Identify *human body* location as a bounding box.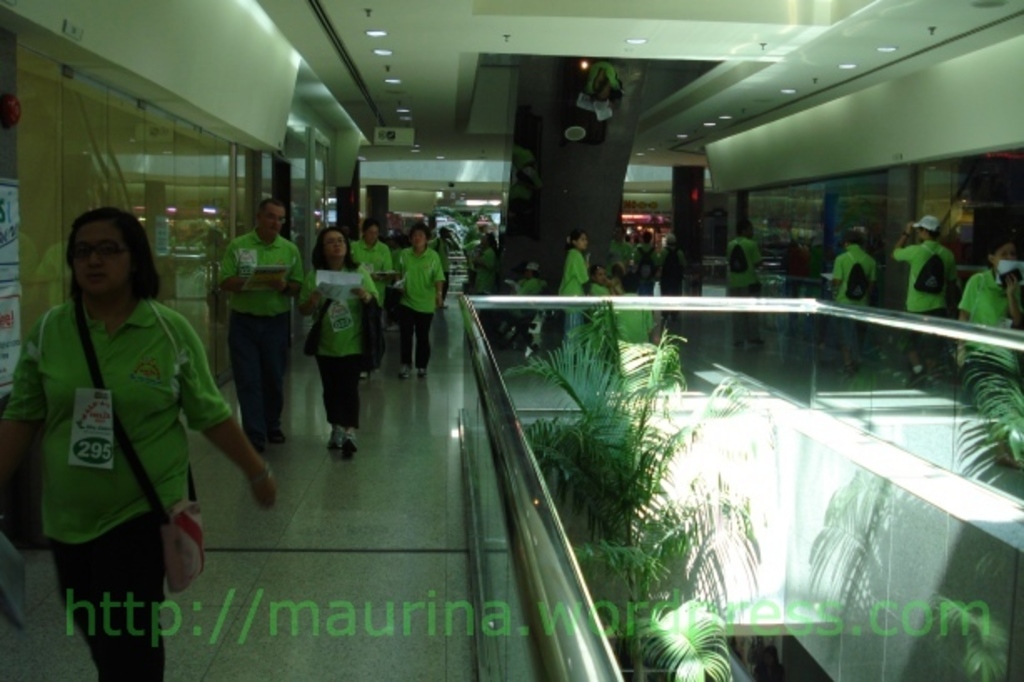
{"x1": 427, "y1": 238, "x2": 454, "y2": 305}.
